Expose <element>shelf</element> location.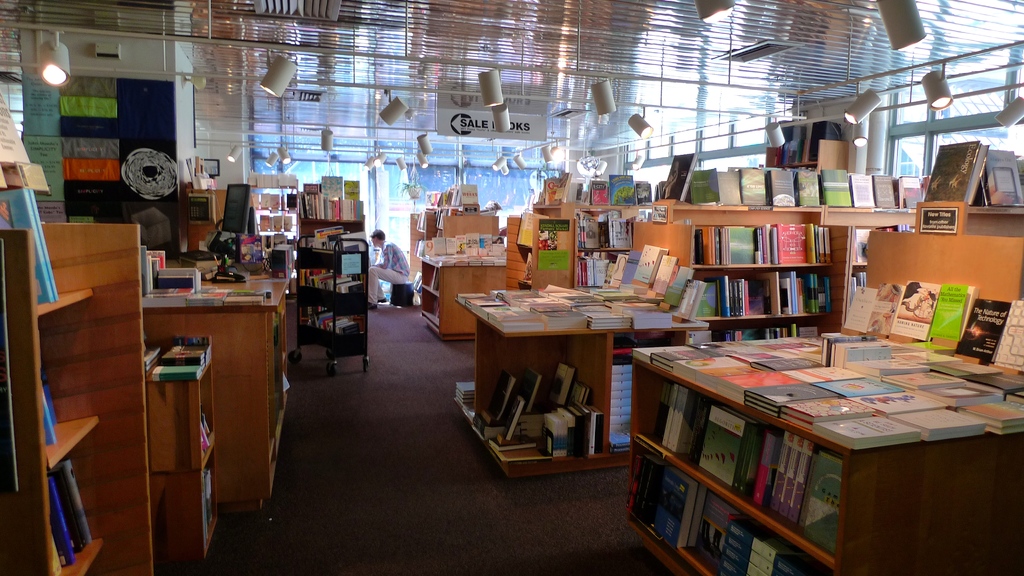
Exposed at x1=611, y1=352, x2=860, y2=575.
